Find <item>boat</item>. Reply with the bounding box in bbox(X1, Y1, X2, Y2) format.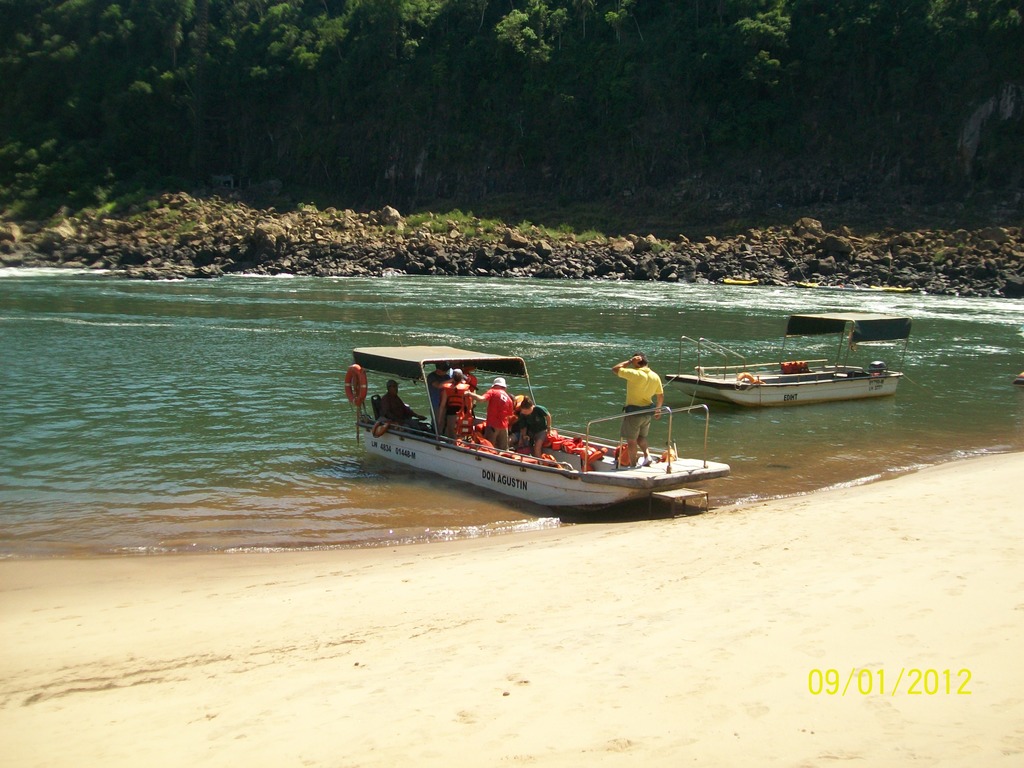
bbox(716, 278, 759, 284).
